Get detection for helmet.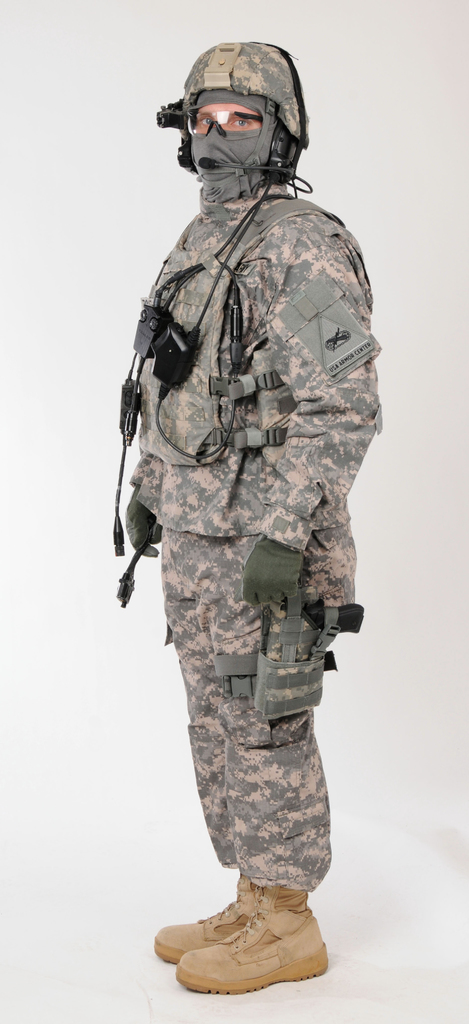
Detection: x1=165 y1=44 x2=305 y2=202.
